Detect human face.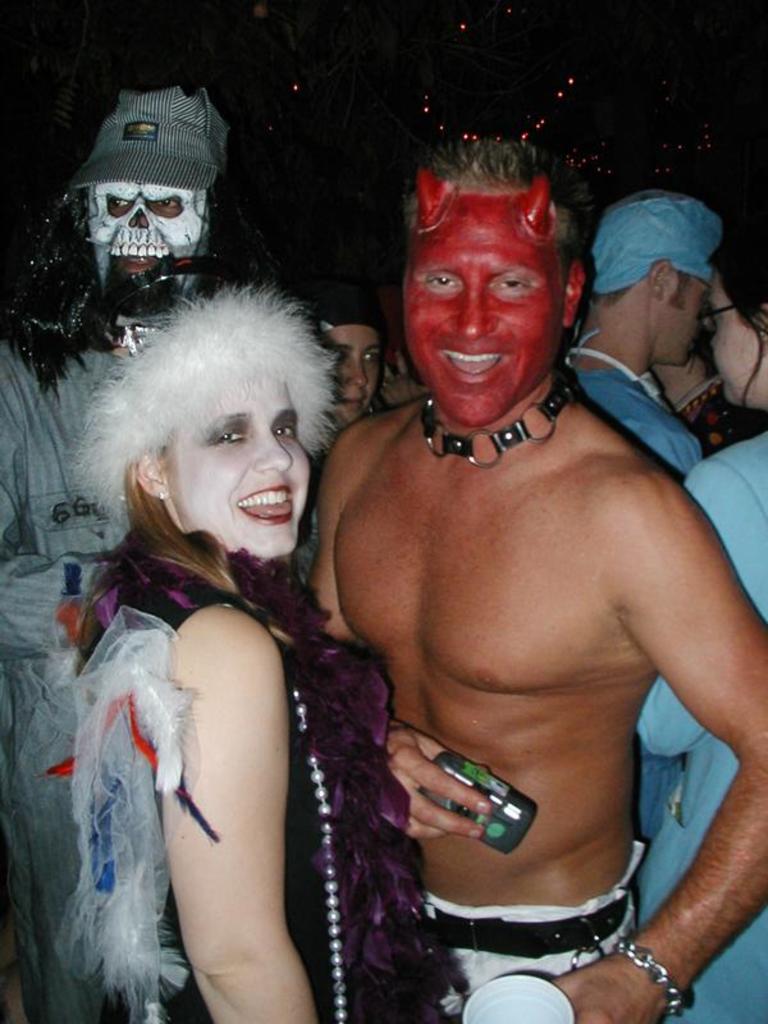
Detected at locate(165, 388, 321, 567).
